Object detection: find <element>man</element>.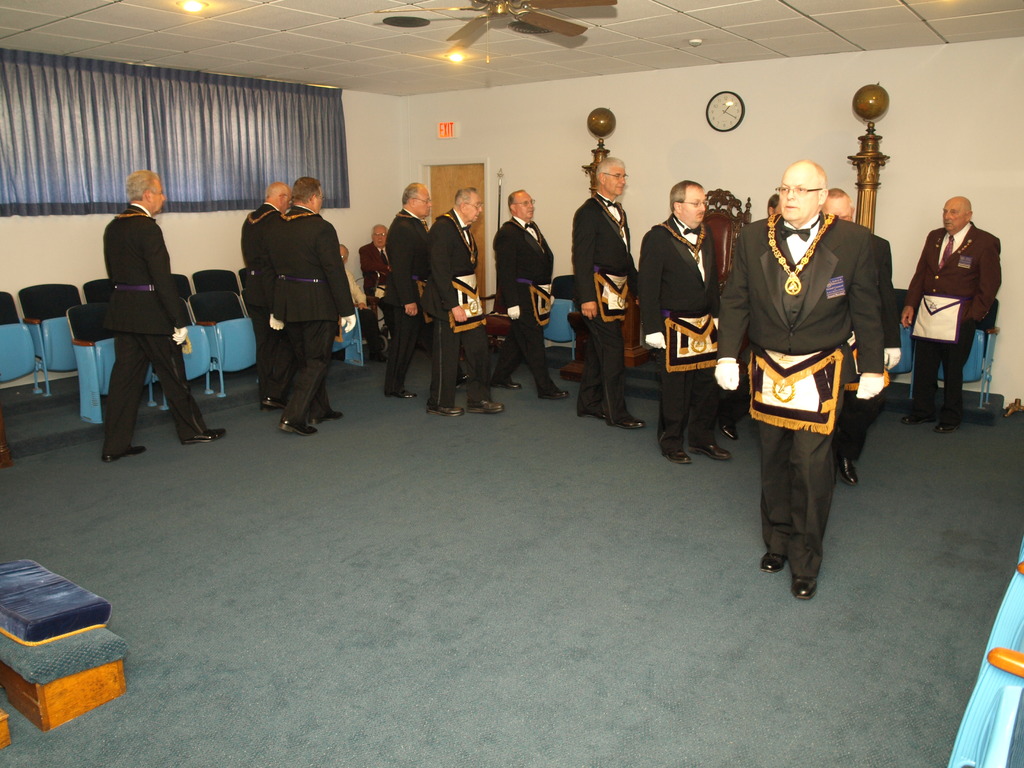
(376,176,429,402).
